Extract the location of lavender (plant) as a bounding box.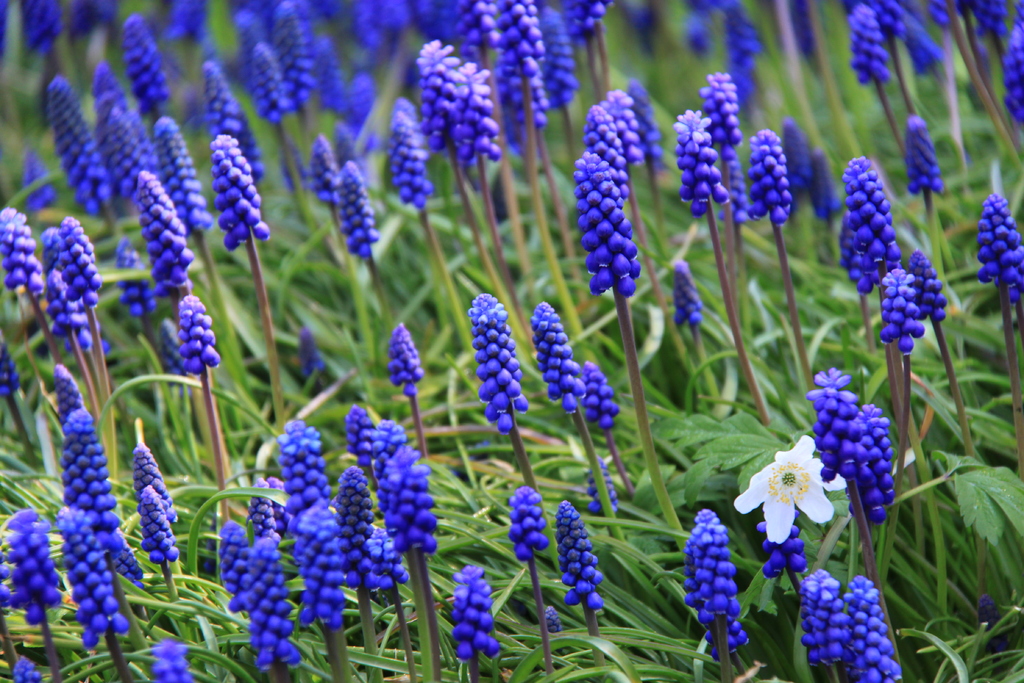
509 486 548 682.
